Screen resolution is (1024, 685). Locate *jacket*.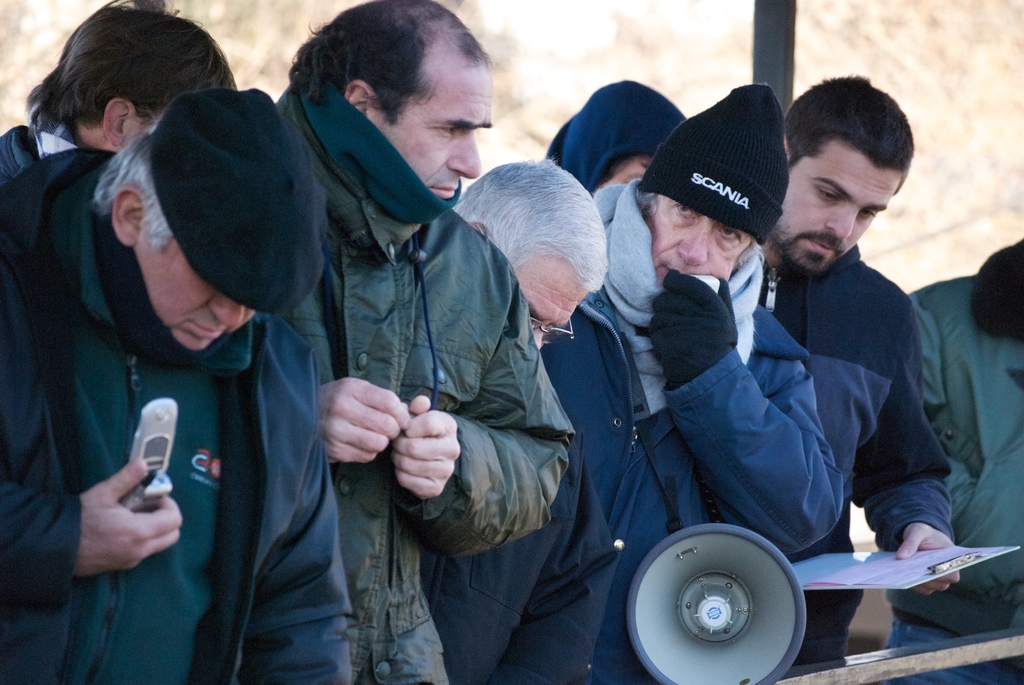
box(0, 146, 358, 684).
